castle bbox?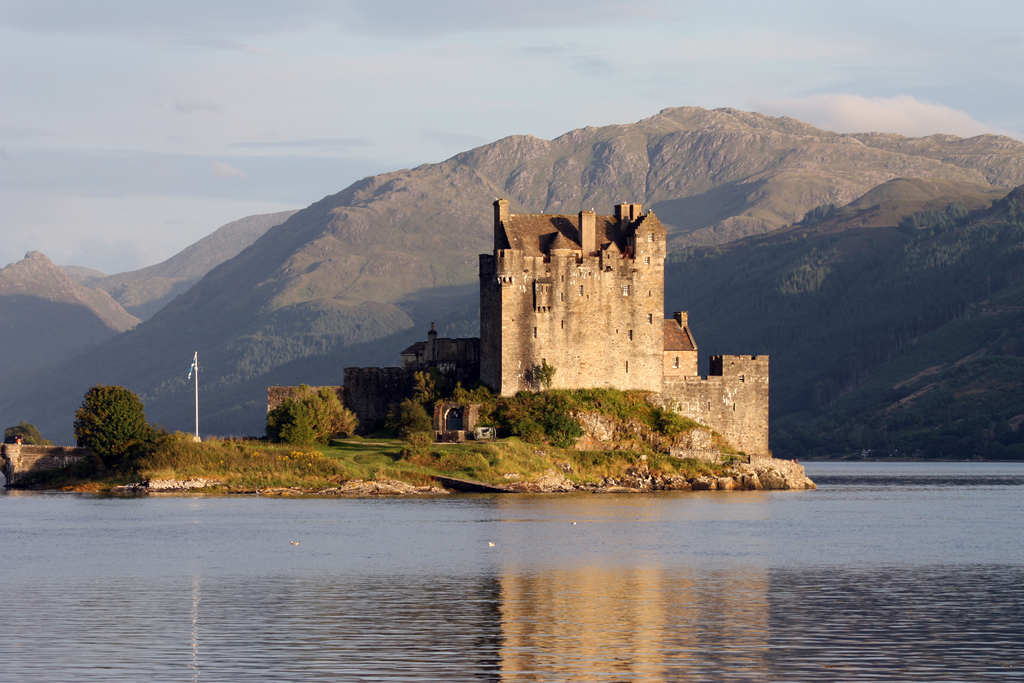
264, 197, 775, 460
